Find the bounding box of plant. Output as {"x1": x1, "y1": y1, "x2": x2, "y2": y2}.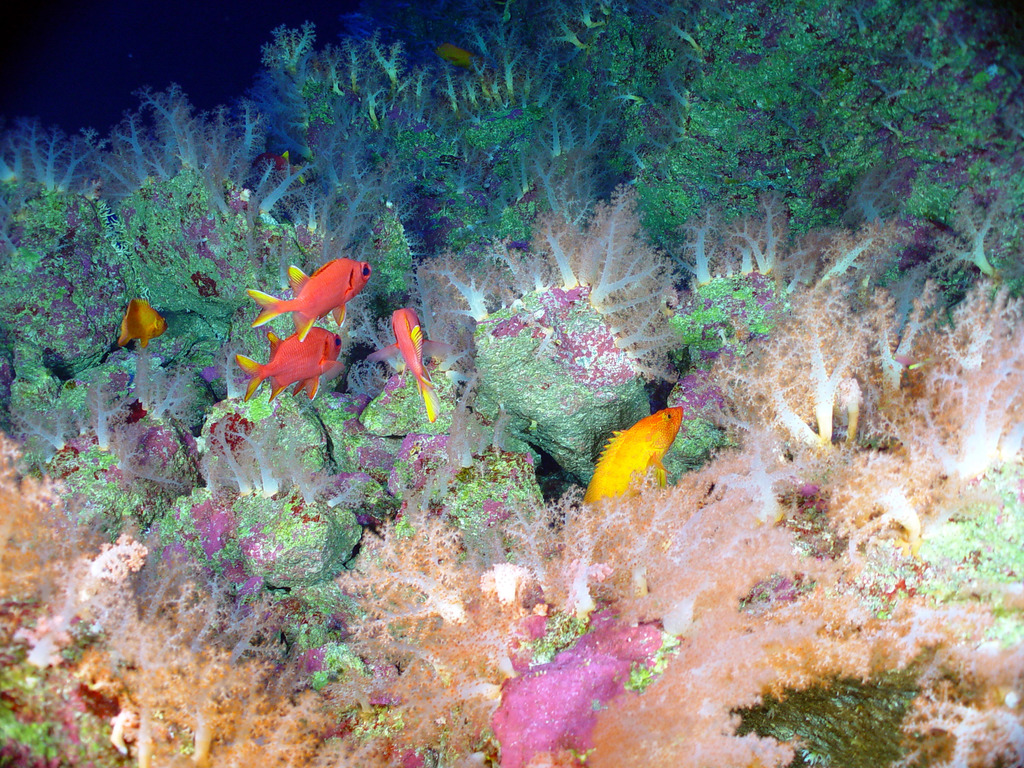
{"x1": 335, "y1": 694, "x2": 410, "y2": 738}.
